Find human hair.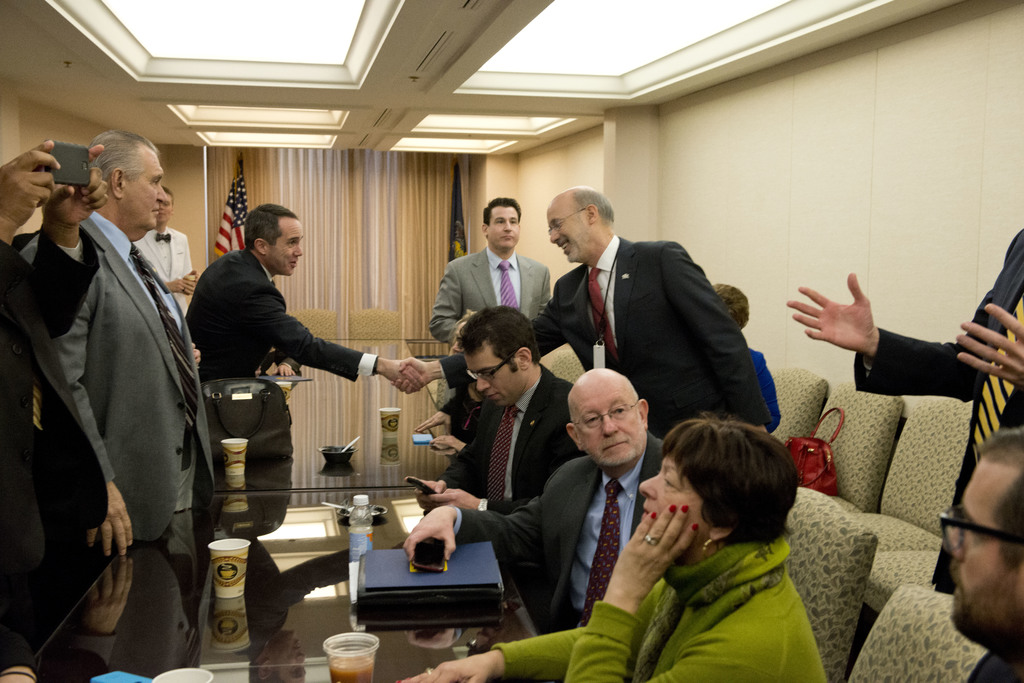
<bbox>576, 184, 613, 223</bbox>.
